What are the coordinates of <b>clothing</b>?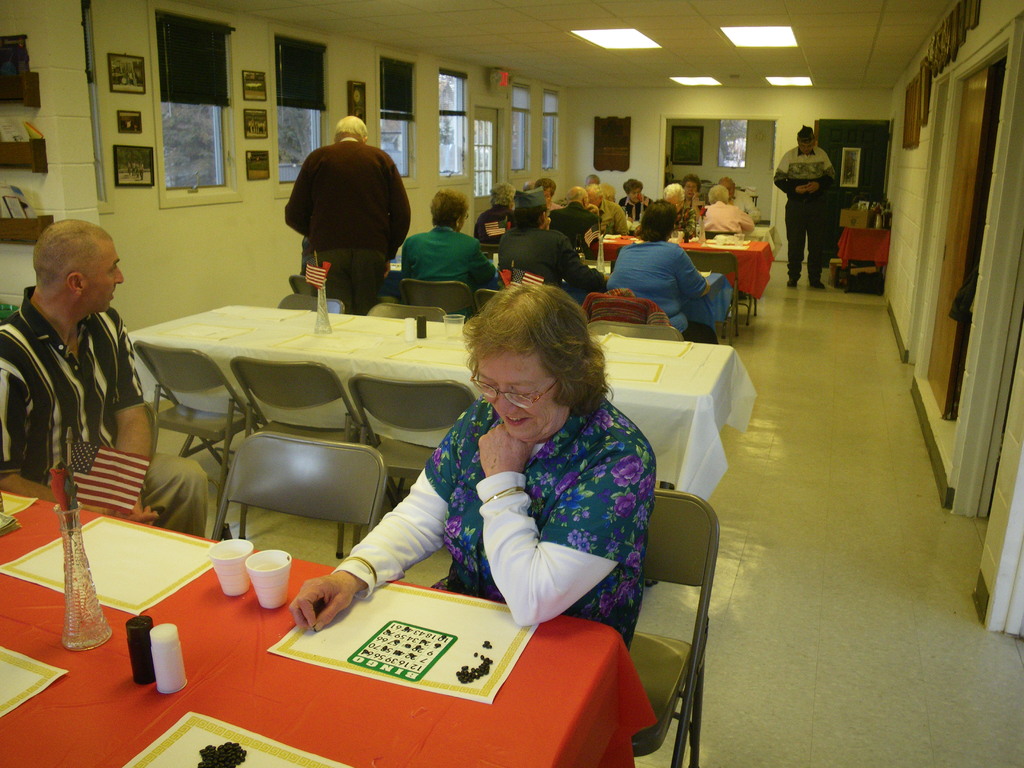
399, 225, 497, 321.
